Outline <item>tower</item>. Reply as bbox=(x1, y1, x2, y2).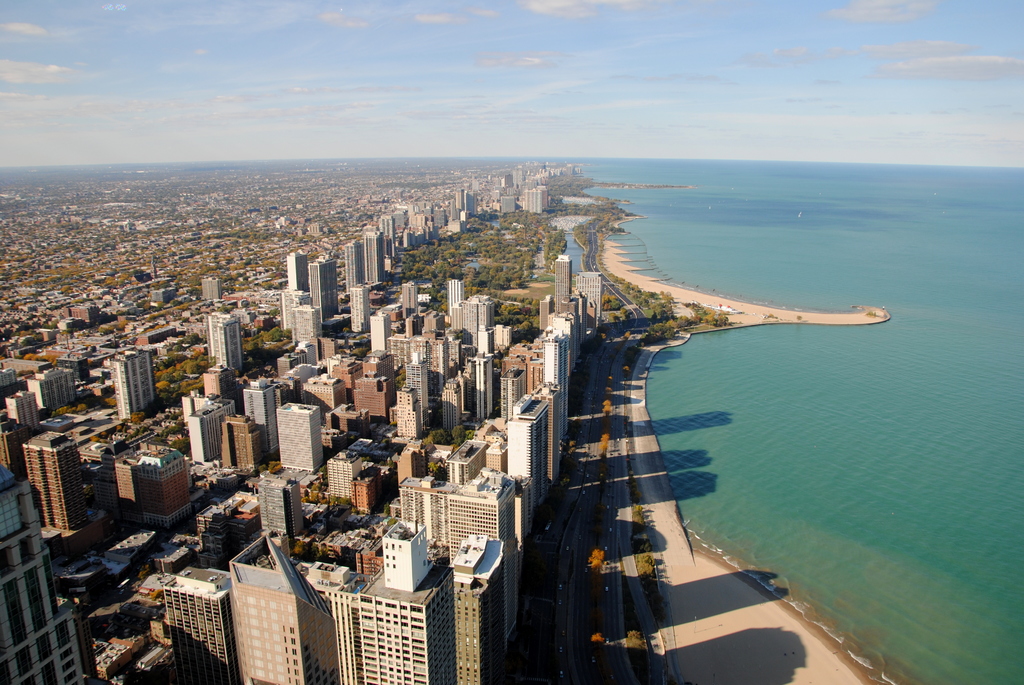
bbox=(433, 381, 460, 439).
